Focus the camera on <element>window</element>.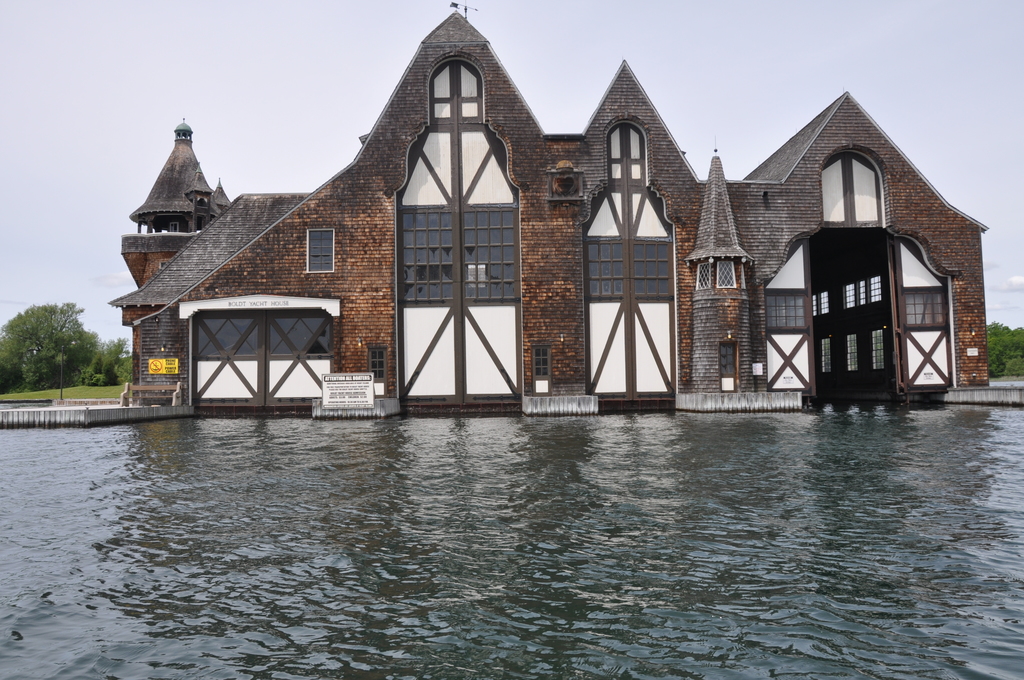
Focus region: <box>845,282,854,307</box>.
